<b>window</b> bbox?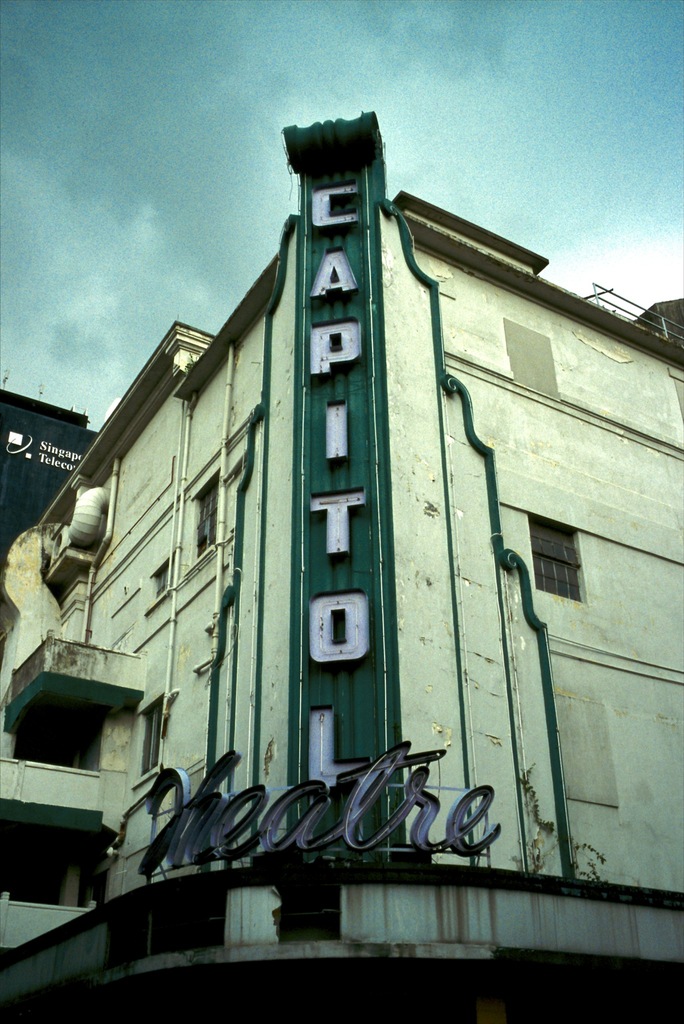
BBox(135, 697, 164, 784)
